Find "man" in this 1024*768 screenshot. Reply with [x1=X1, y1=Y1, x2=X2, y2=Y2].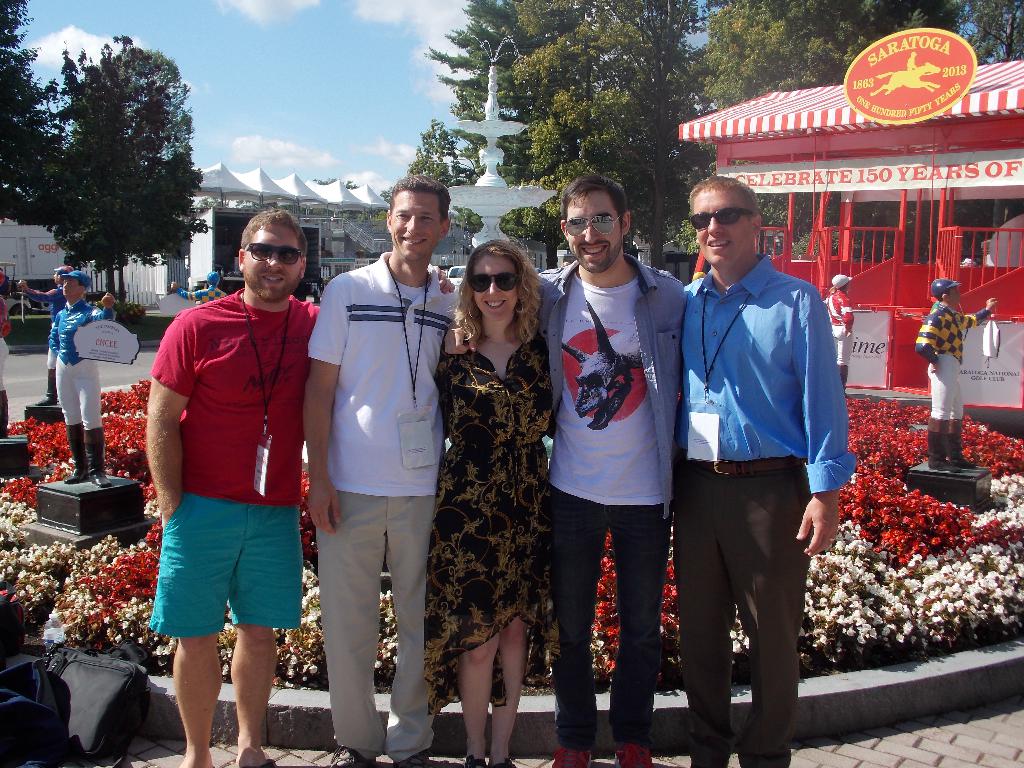
[x1=300, y1=177, x2=468, y2=767].
